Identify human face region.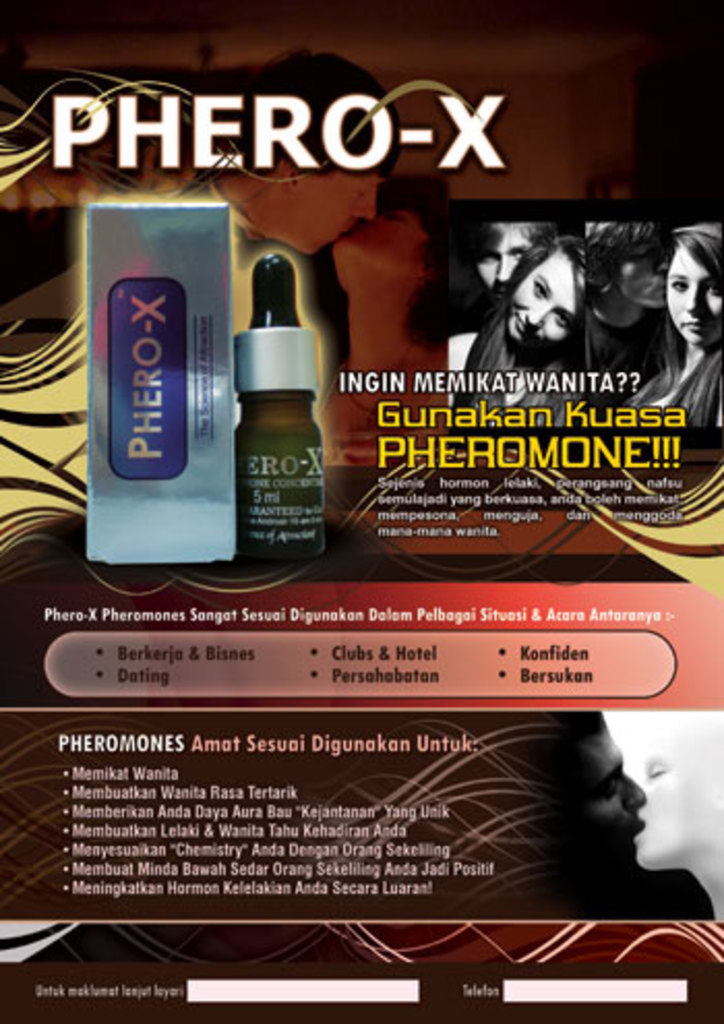
Region: <box>277,178,381,252</box>.
